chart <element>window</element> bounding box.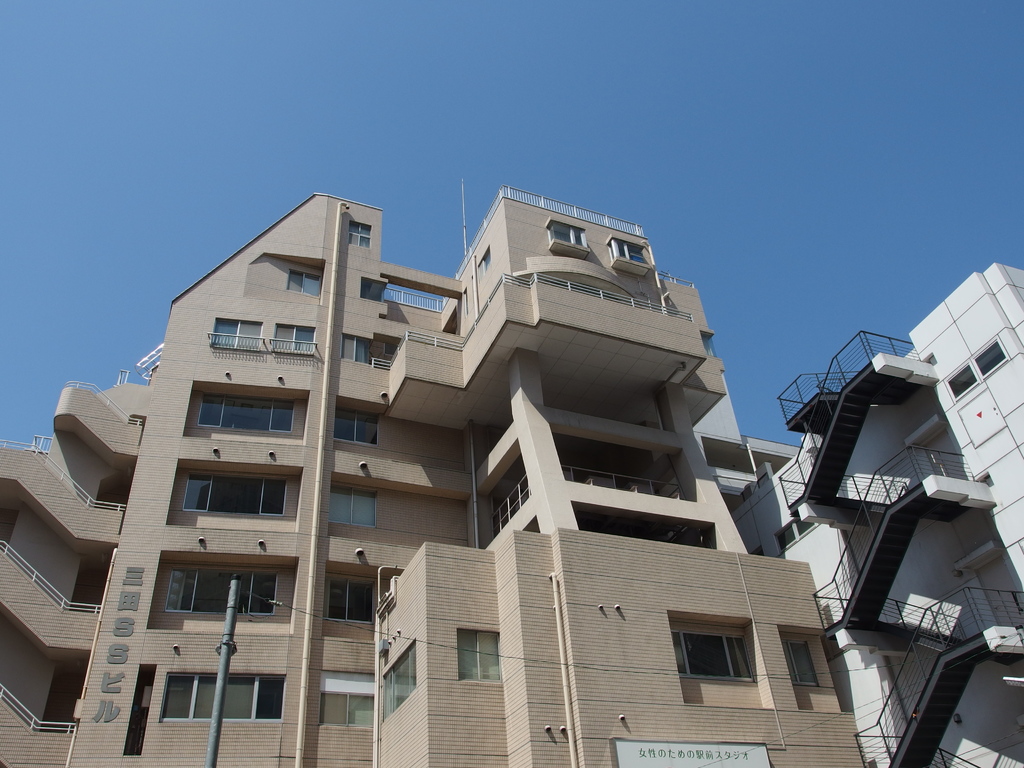
Charted: <box>612,239,647,270</box>.
